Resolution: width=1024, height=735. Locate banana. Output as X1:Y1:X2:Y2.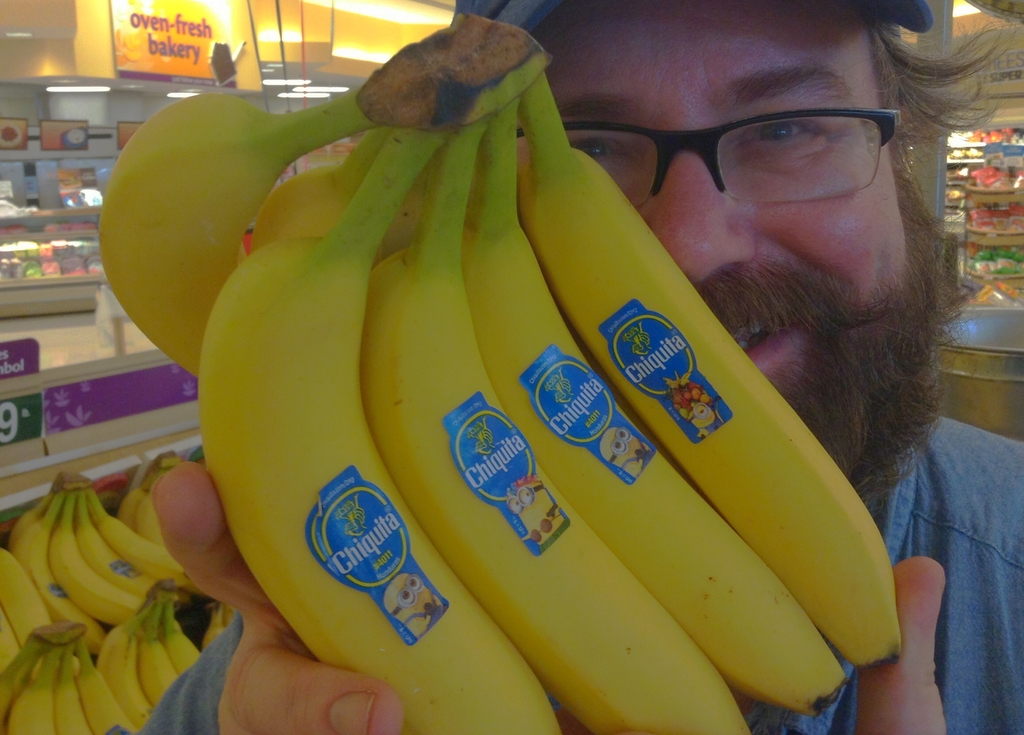
522:90:902:672.
